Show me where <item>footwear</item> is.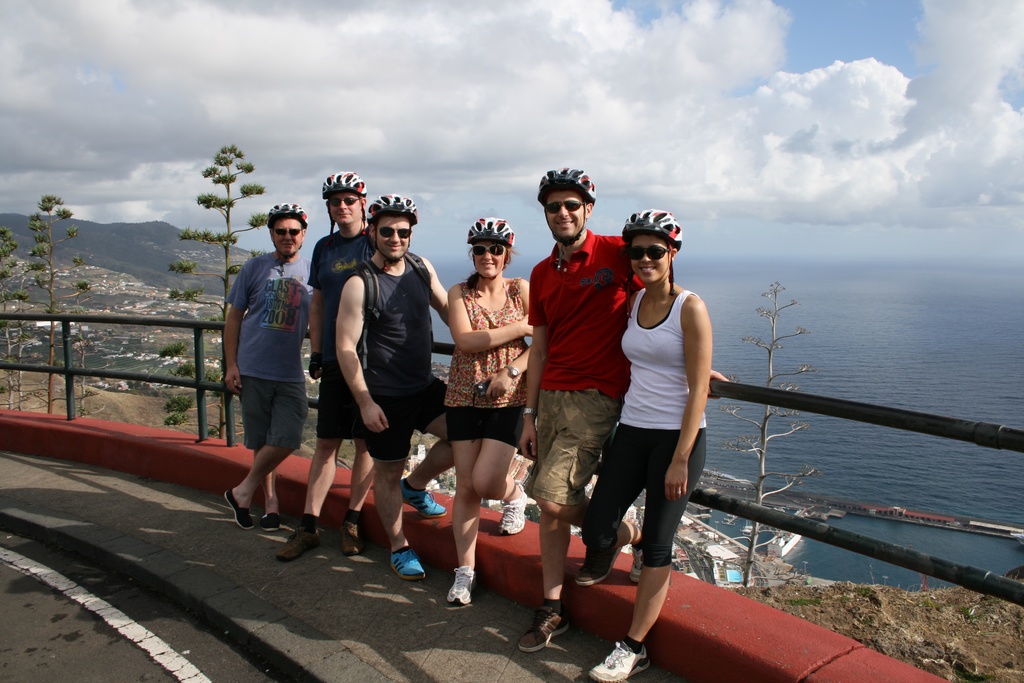
<item>footwear</item> is at [x1=577, y1=547, x2=624, y2=591].
